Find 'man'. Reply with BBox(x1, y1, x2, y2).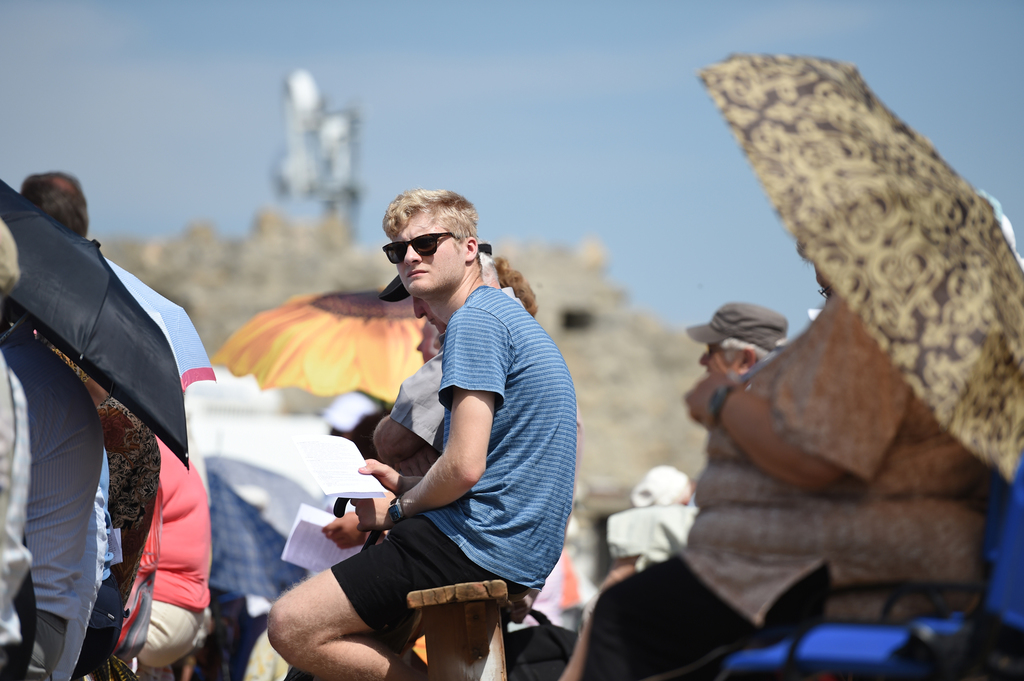
BBox(493, 258, 538, 317).
